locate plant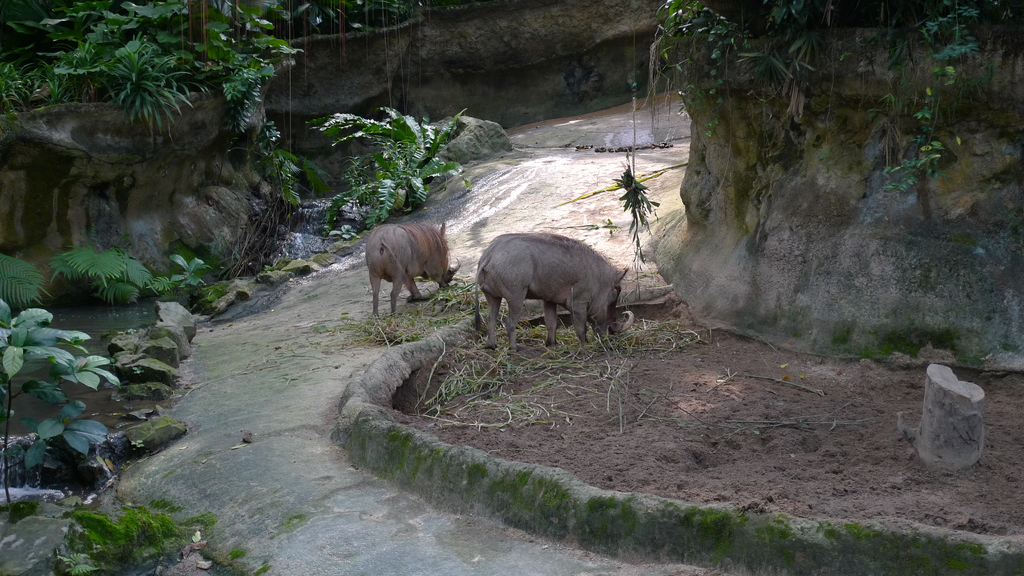
{"x1": 540, "y1": 490, "x2": 557, "y2": 506}
